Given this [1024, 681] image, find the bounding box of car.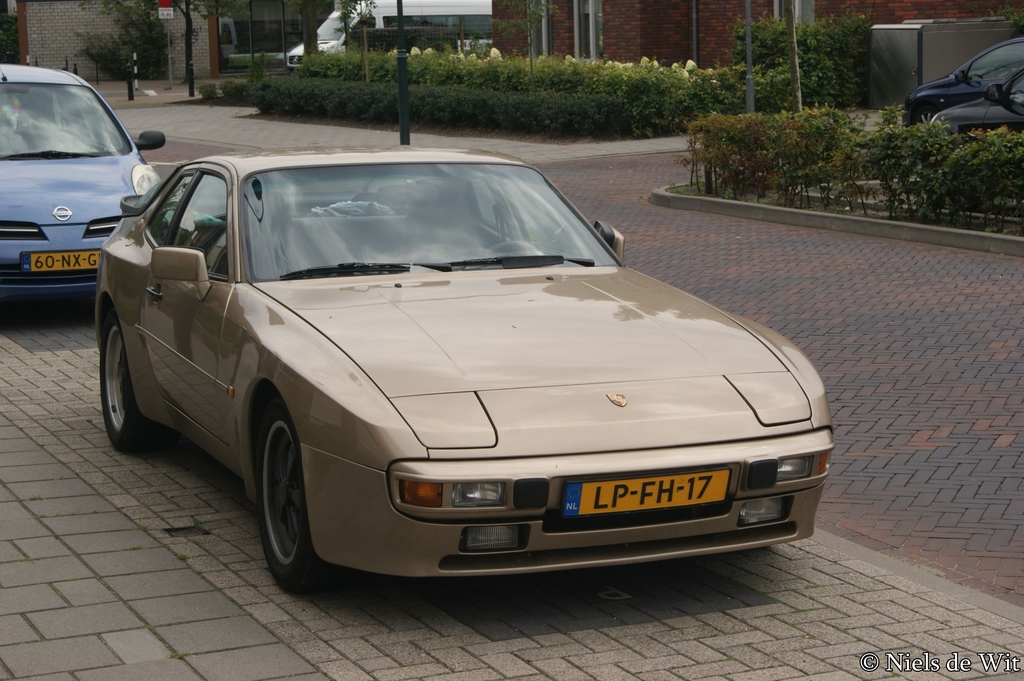
detection(935, 70, 1023, 125).
